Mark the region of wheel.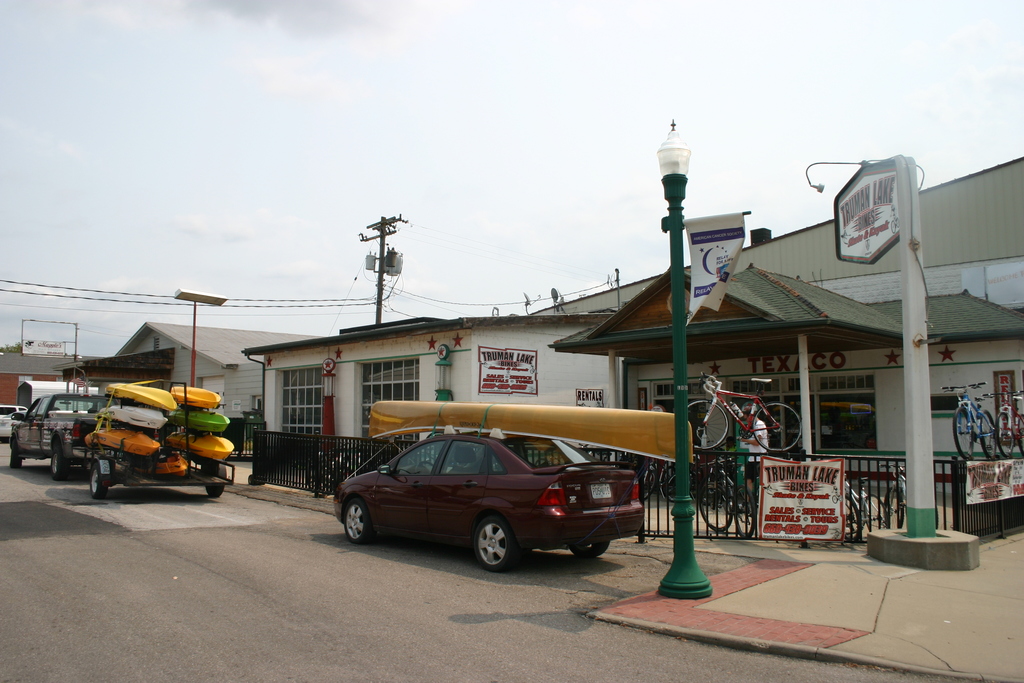
Region: detection(844, 505, 857, 534).
